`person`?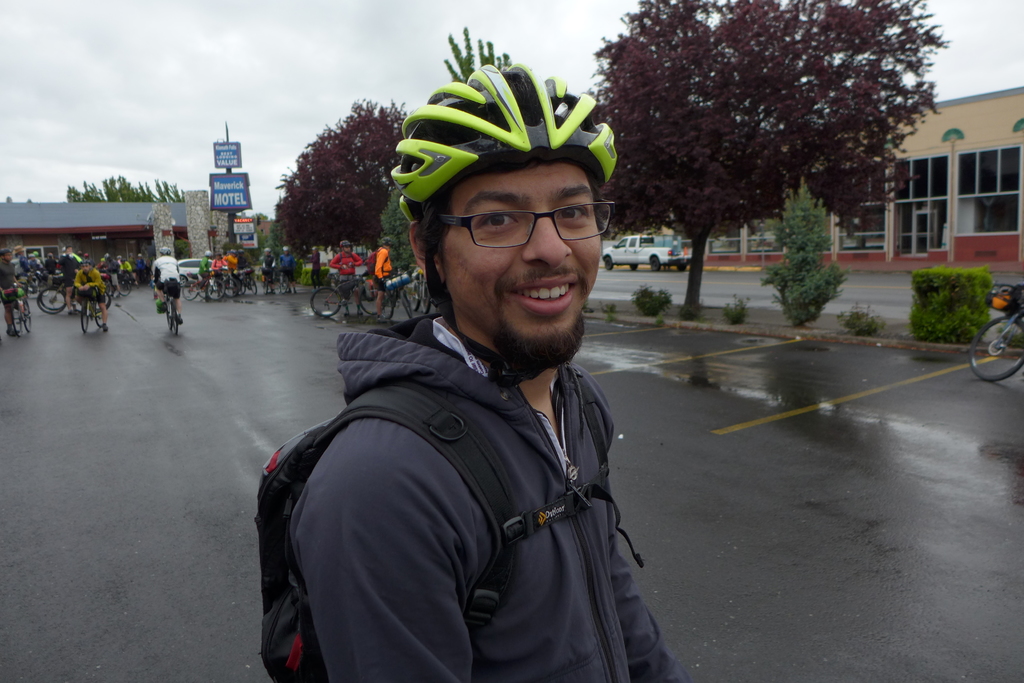
box=[152, 246, 182, 325]
